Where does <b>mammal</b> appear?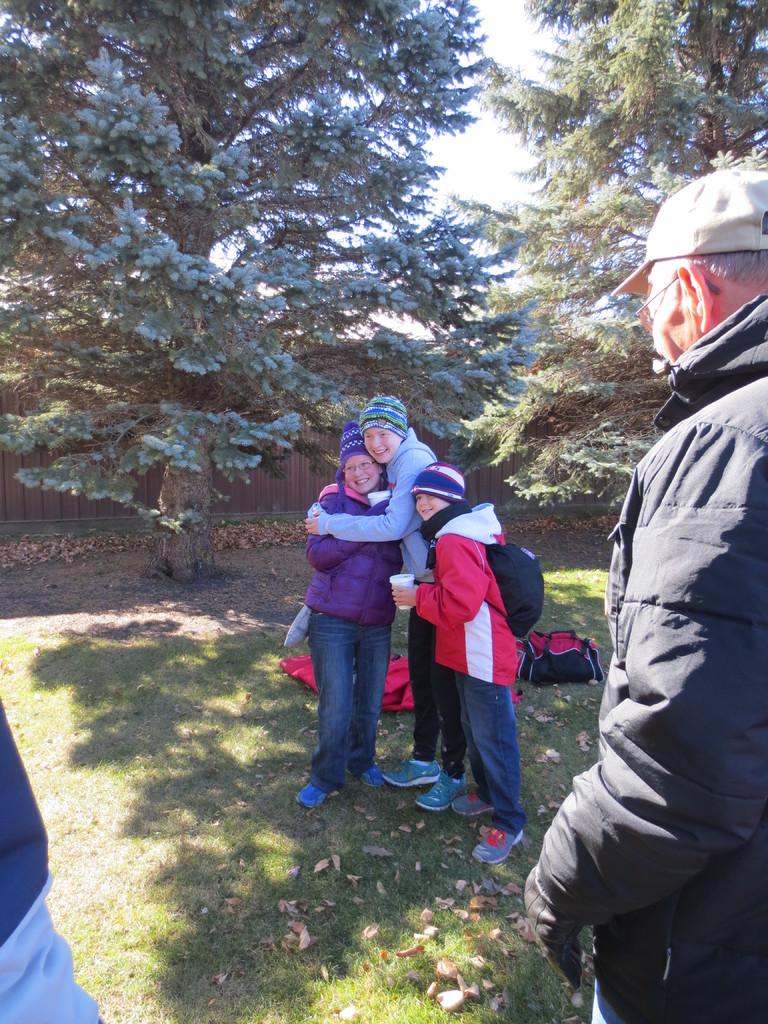
Appears at [x1=301, y1=392, x2=471, y2=812].
